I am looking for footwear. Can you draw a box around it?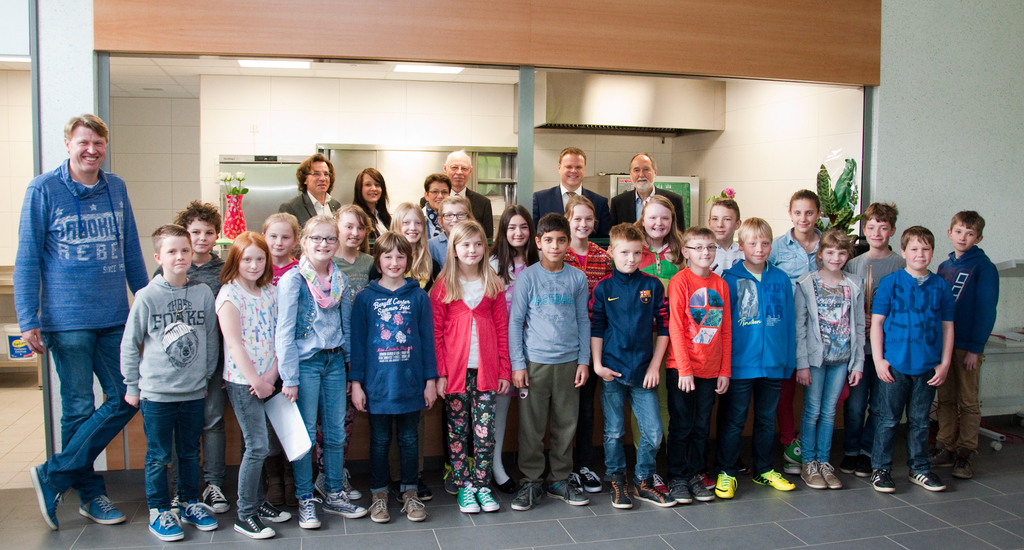
Sure, the bounding box is Rect(297, 494, 321, 528).
